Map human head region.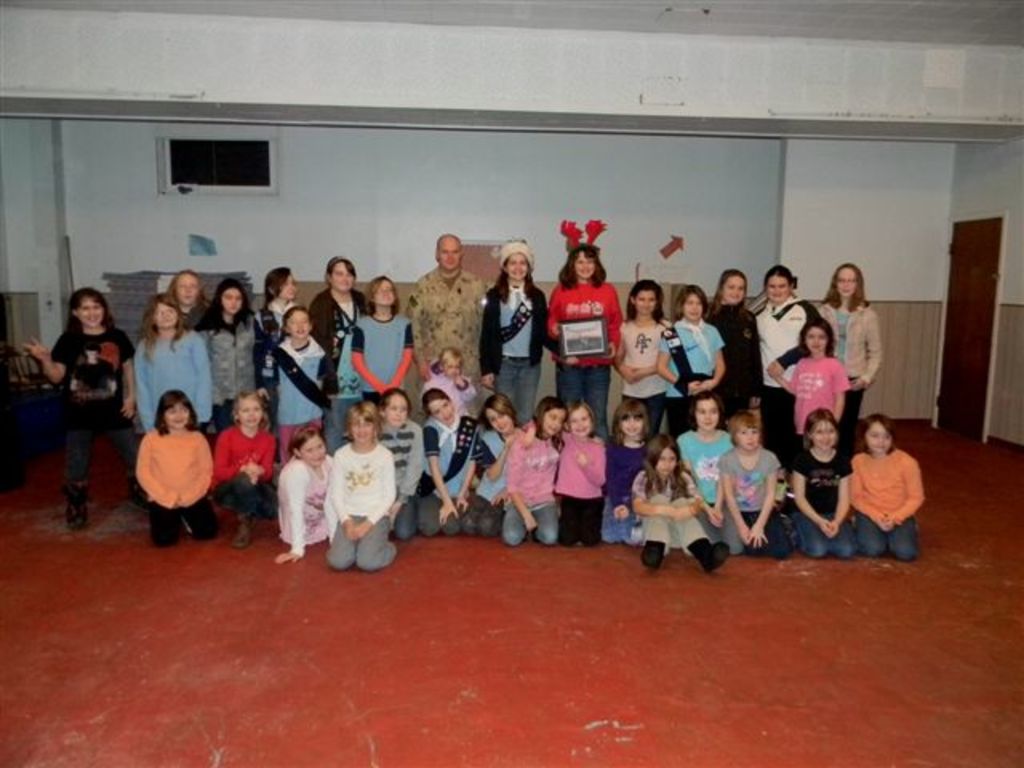
Mapped to (344, 406, 378, 440).
